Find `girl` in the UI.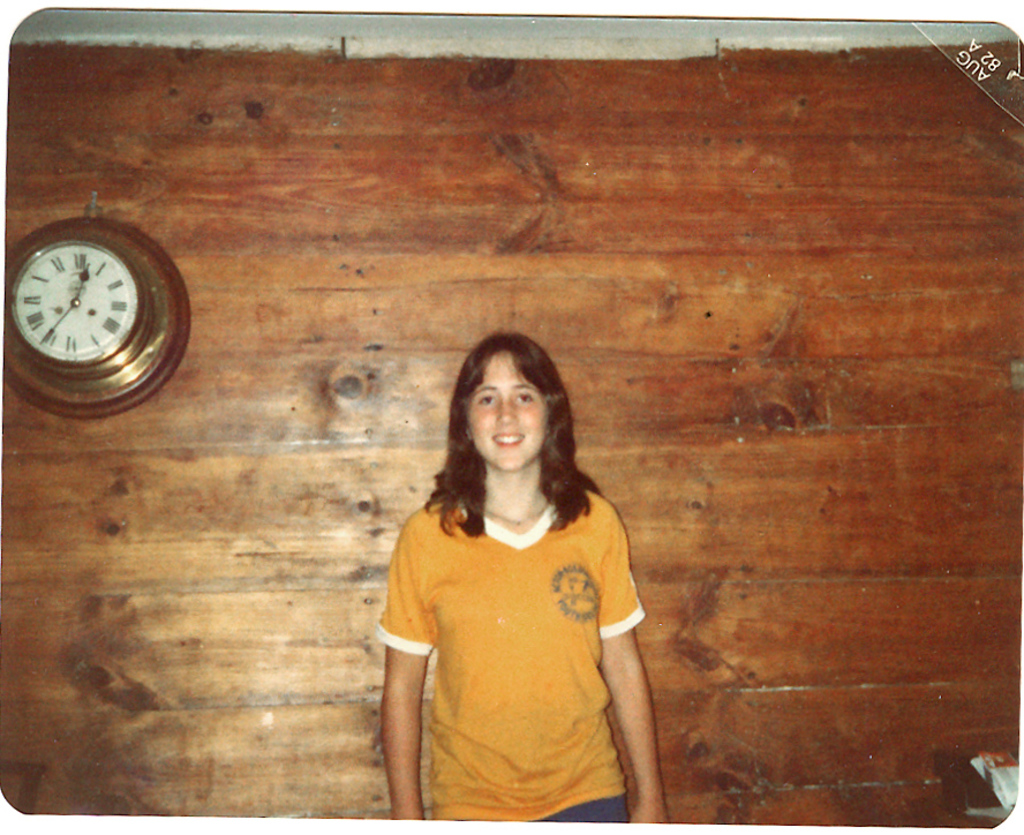
UI element at detection(371, 328, 669, 834).
